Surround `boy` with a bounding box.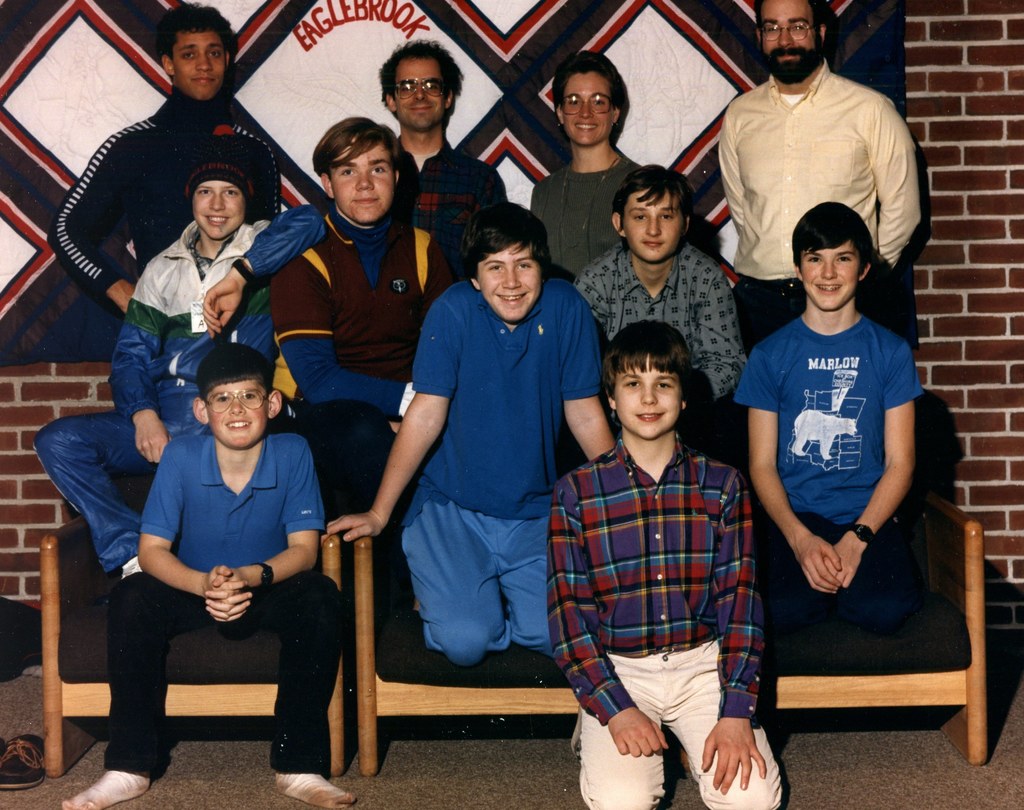
box=[561, 161, 753, 421].
